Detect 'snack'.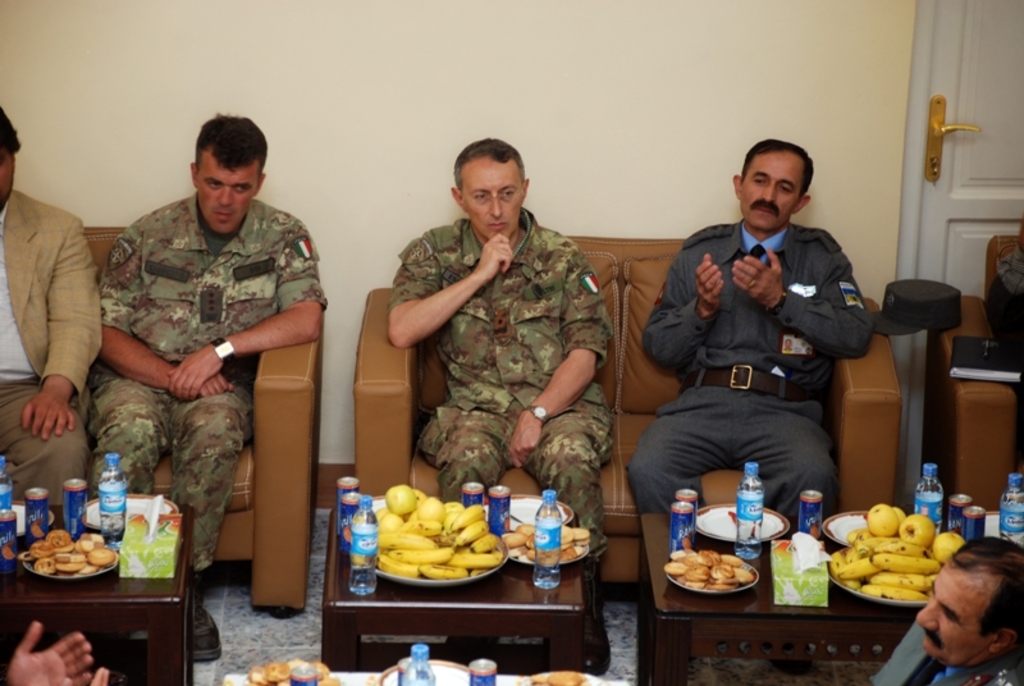
Detected at box=[247, 659, 342, 682].
